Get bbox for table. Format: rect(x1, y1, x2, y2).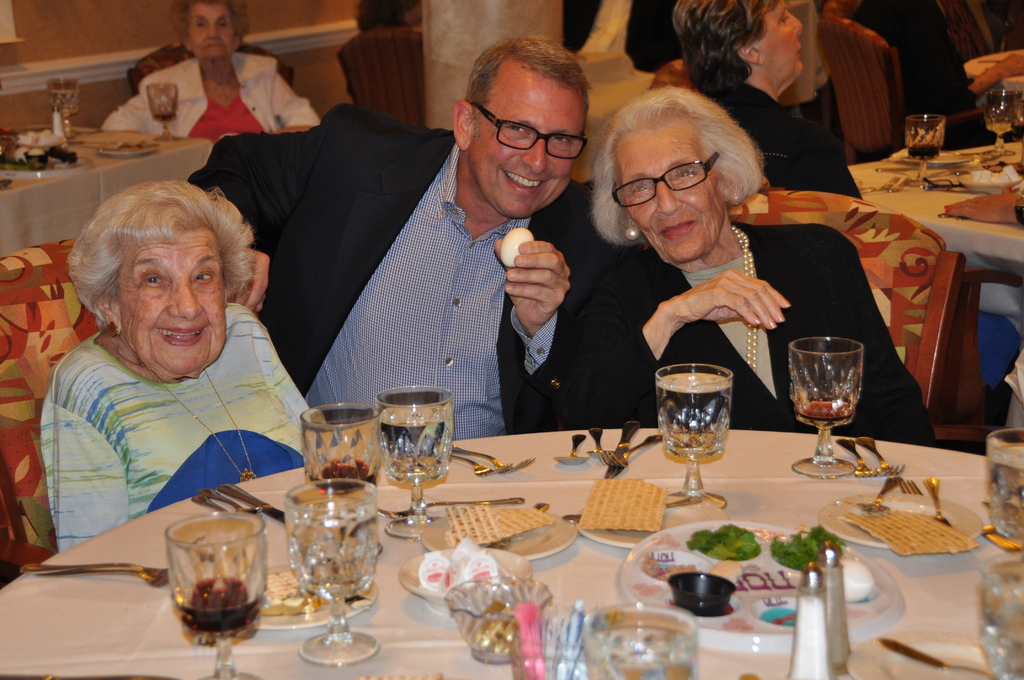
rect(846, 135, 1023, 278).
